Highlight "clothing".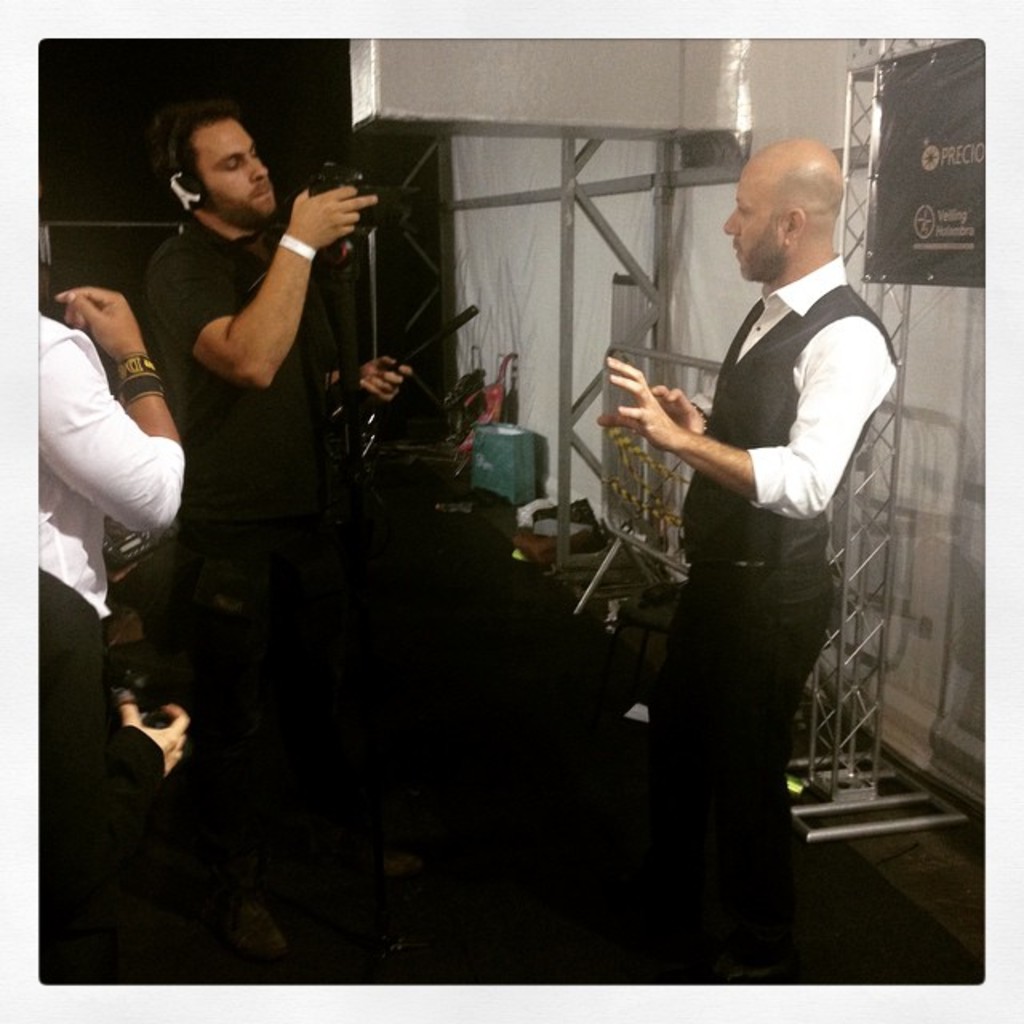
Highlighted region: bbox=(149, 203, 285, 509).
